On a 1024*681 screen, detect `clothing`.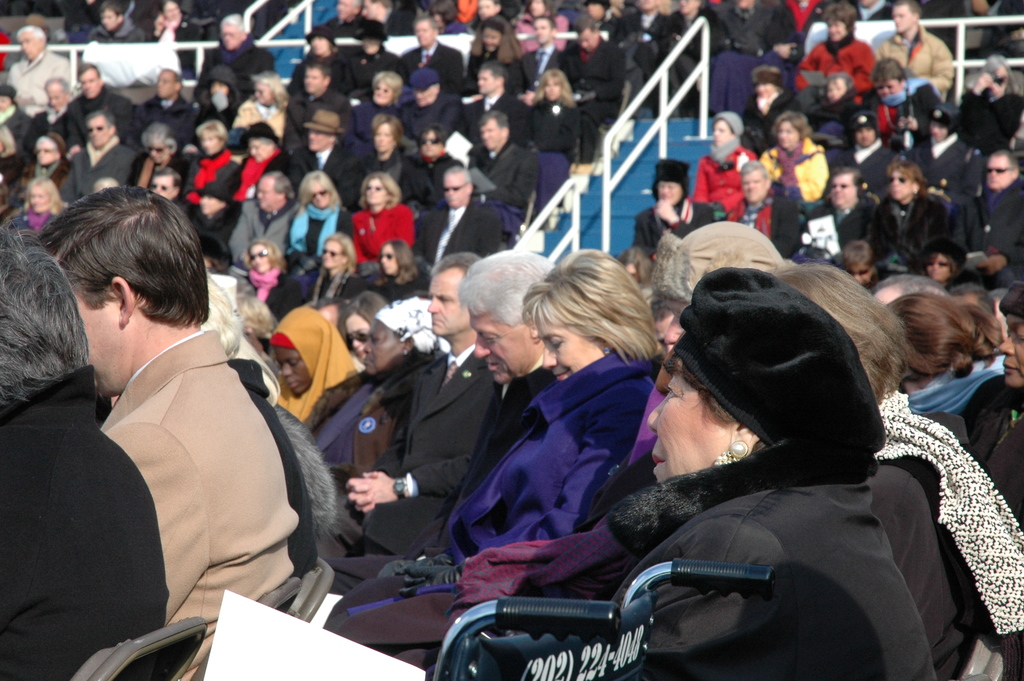
pyautogui.locateOnScreen(530, 96, 584, 157).
